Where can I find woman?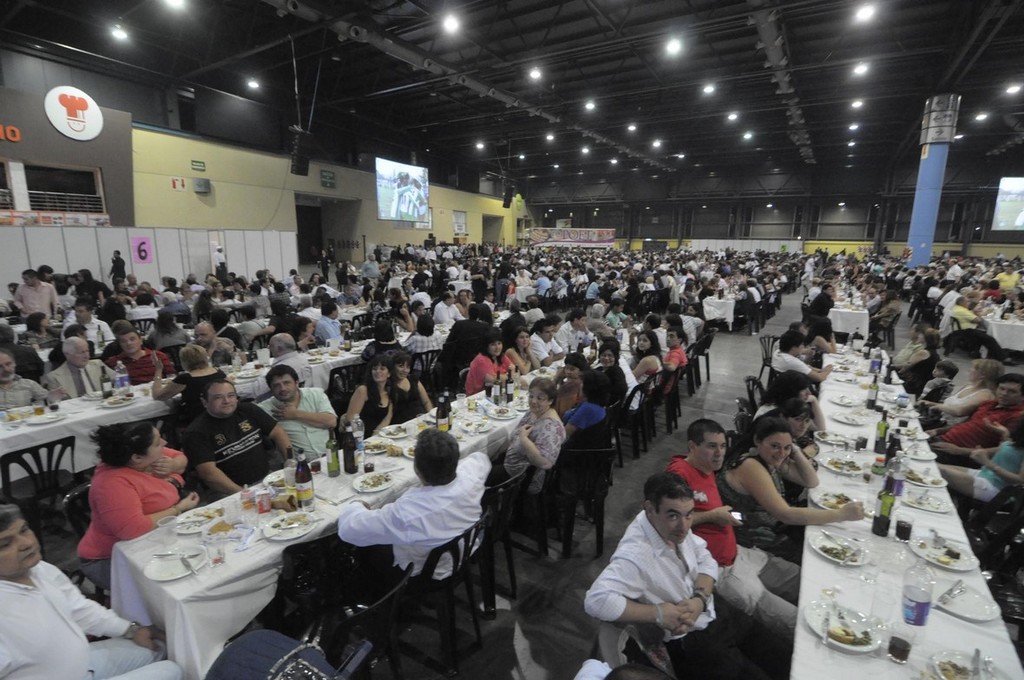
You can find it at (348, 353, 393, 435).
